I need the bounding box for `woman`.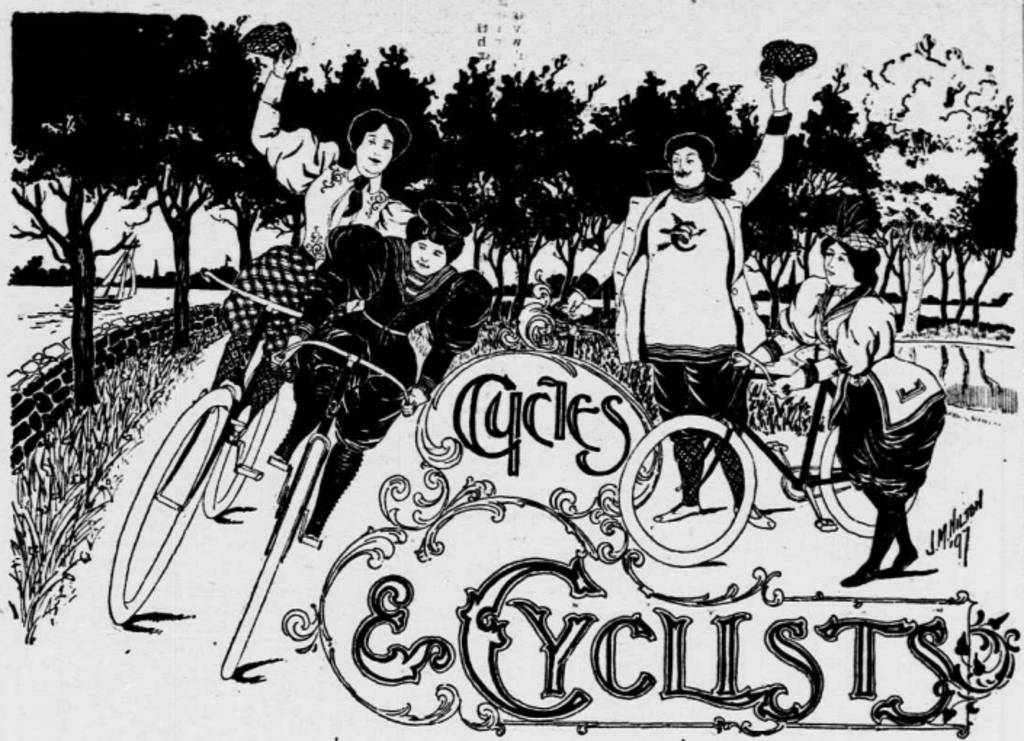
Here it is: [left=734, top=224, right=889, bottom=437].
